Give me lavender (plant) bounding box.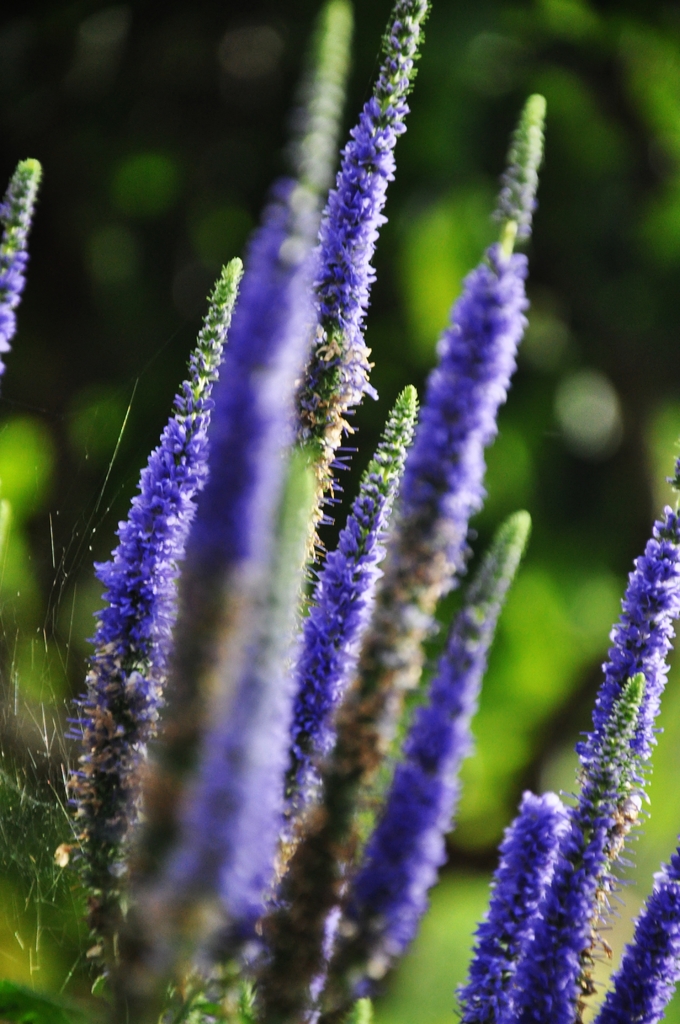
left=269, top=380, right=426, bottom=871.
